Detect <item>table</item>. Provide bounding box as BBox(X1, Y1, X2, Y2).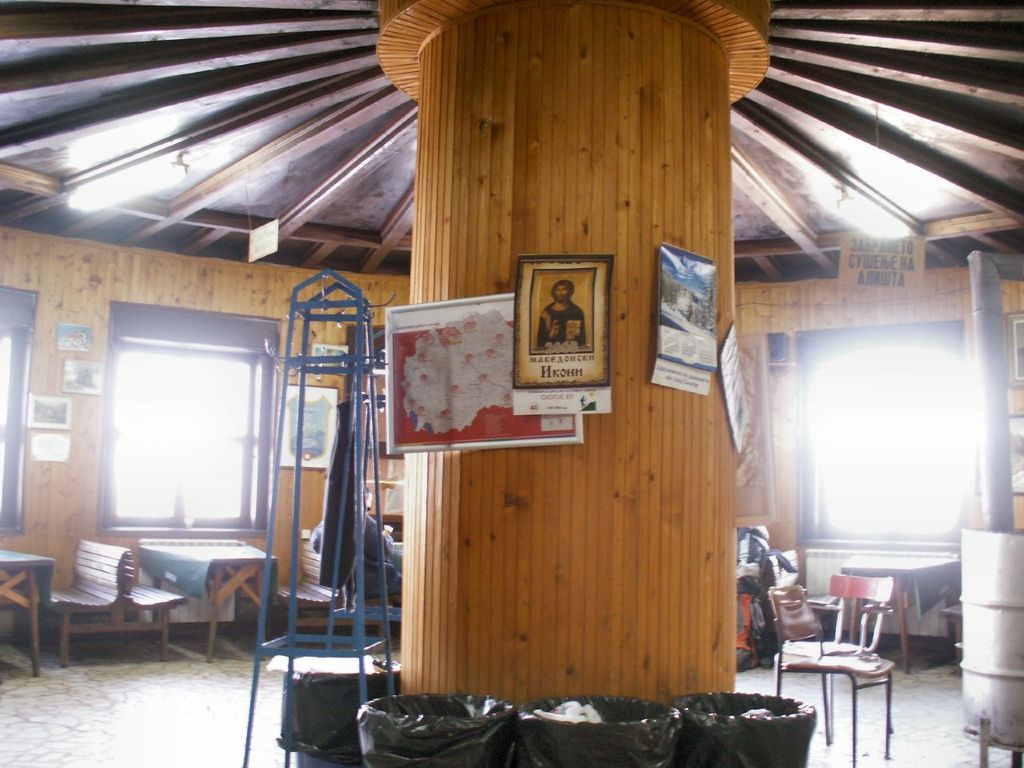
BBox(837, 543, 967, 663).
